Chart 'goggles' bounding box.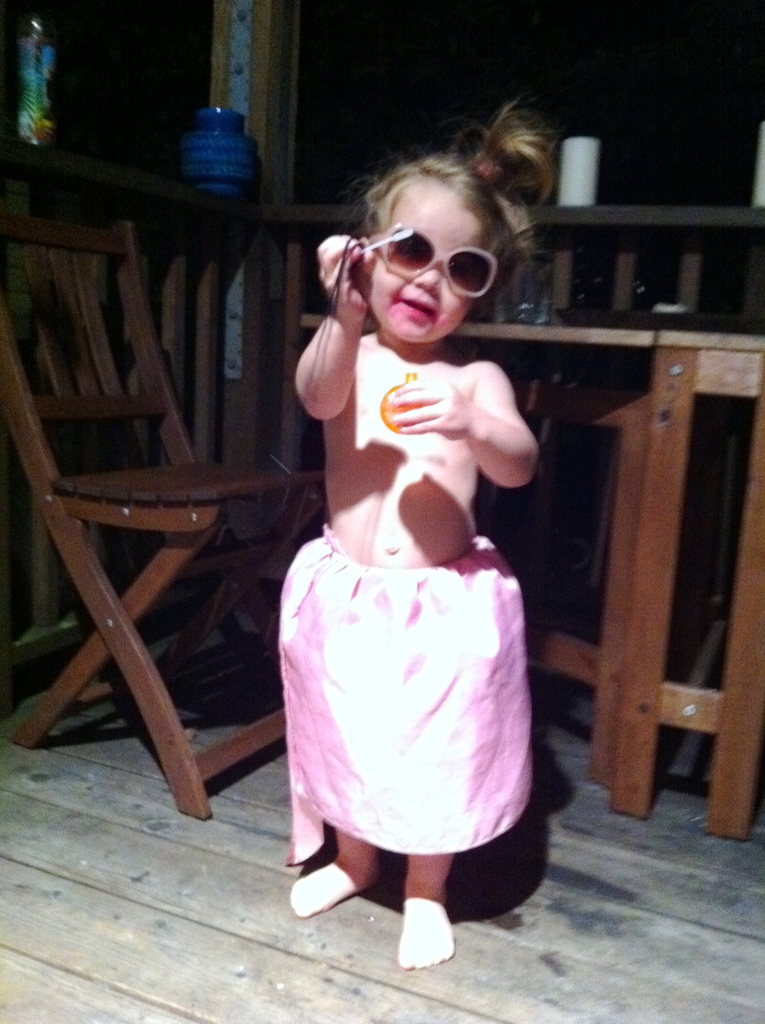
Charted: x1=371 y1=209 x2=522 y2=293.
